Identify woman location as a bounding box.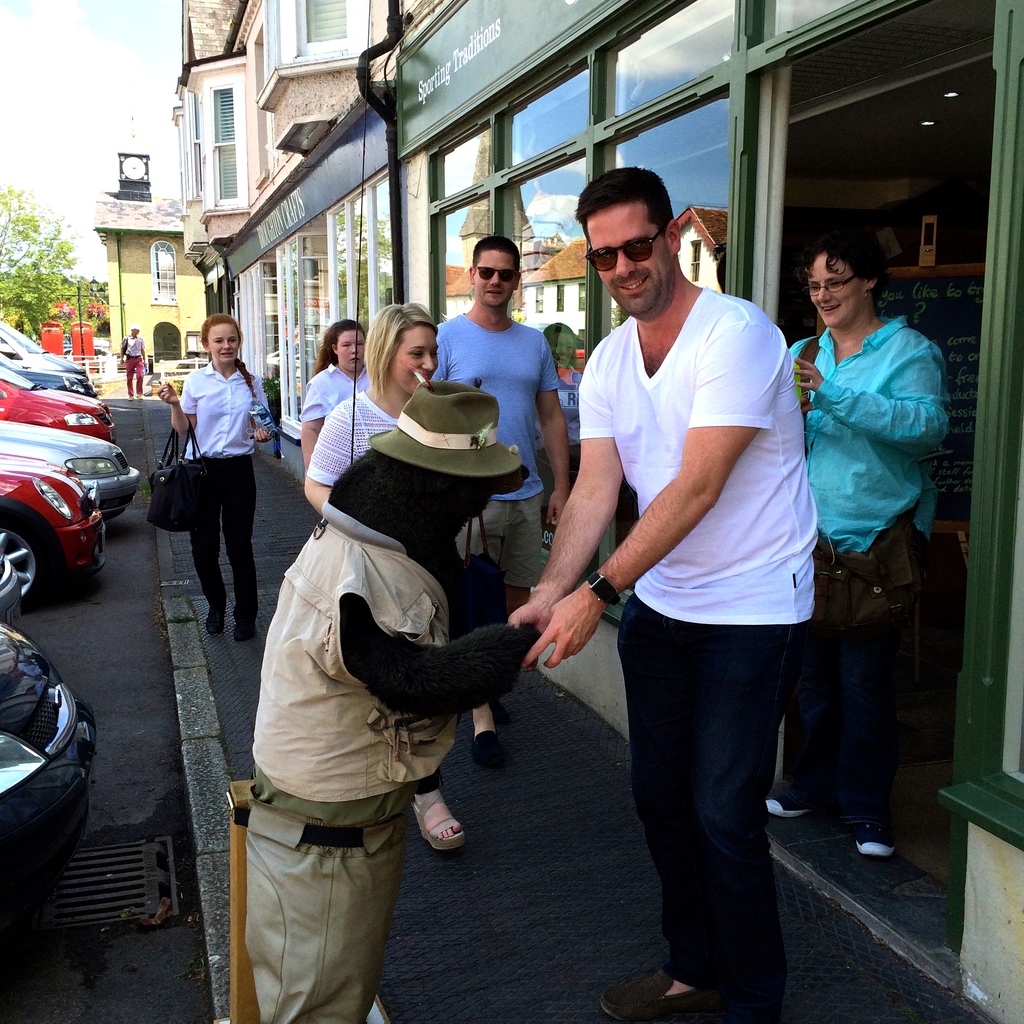
136,320,264,648.
